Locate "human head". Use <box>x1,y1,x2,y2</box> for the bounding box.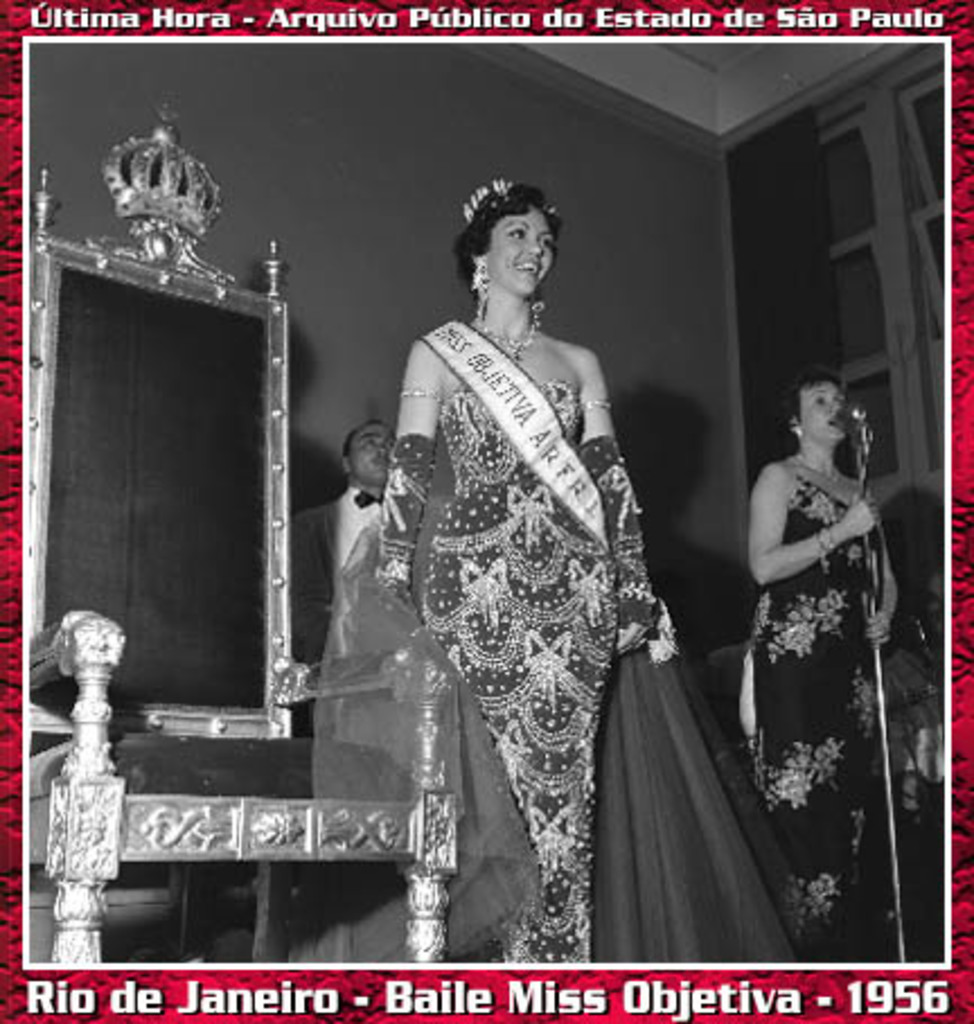
<box>340,417,397,496</box>.
